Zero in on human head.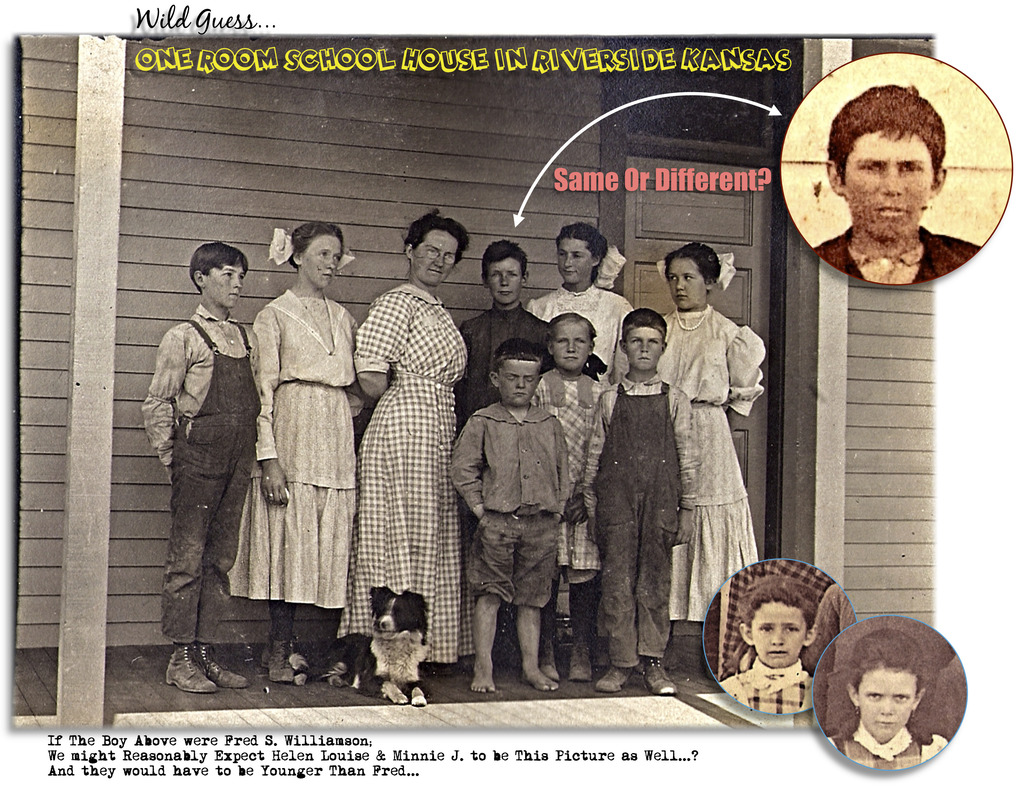
Zeroed in: {"x1": 489, "y1": 338, "x2": 541, "y2": 407}.
